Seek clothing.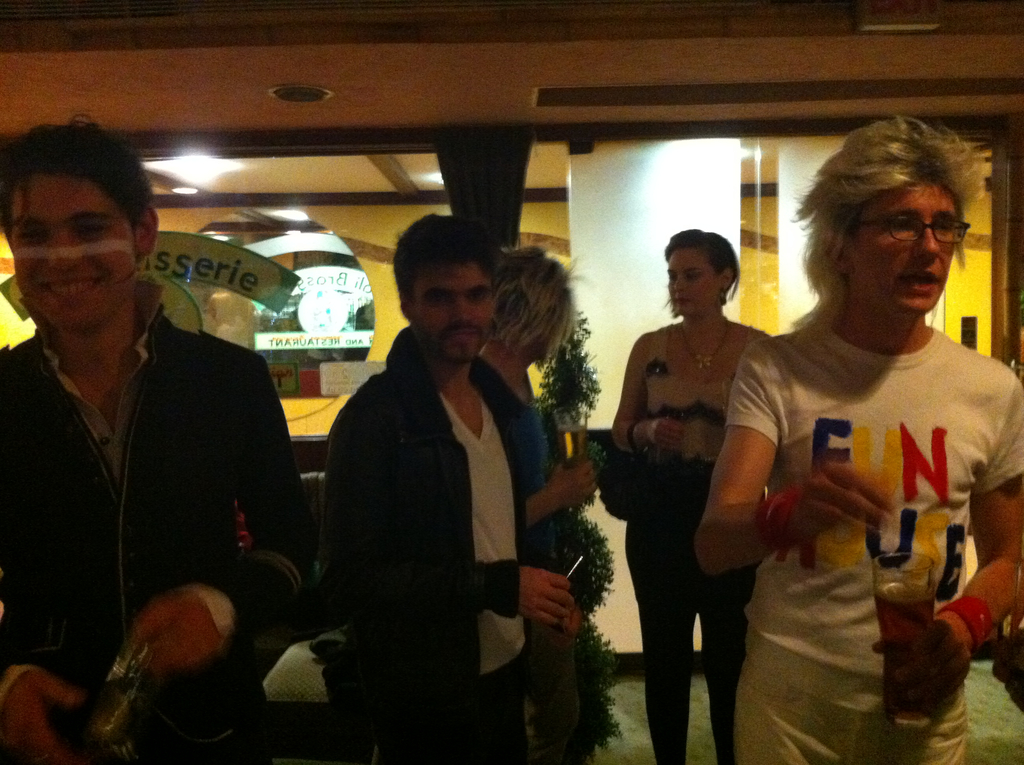
{"left": 712, "top": 270, "right": 994, "bottom": 732}.
